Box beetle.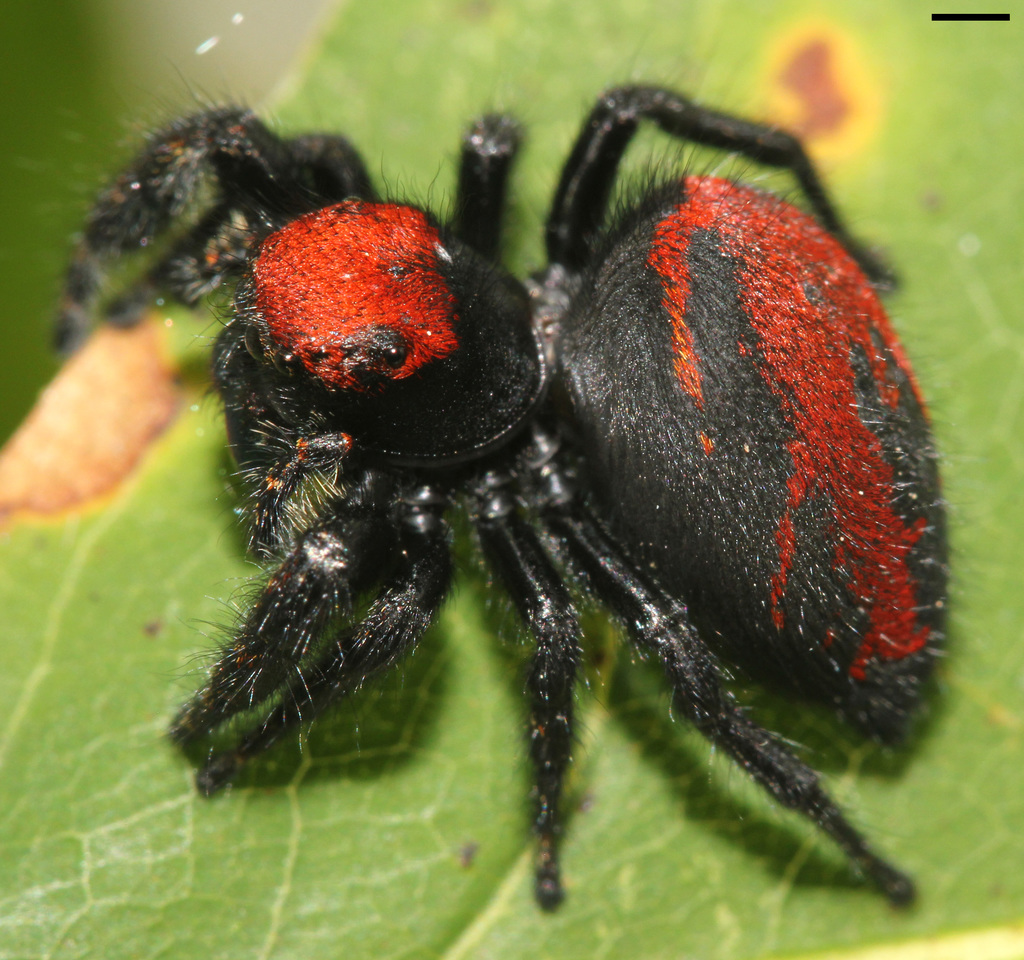
pyautogui.locateOnScreen(45, 91, 960, 915).
